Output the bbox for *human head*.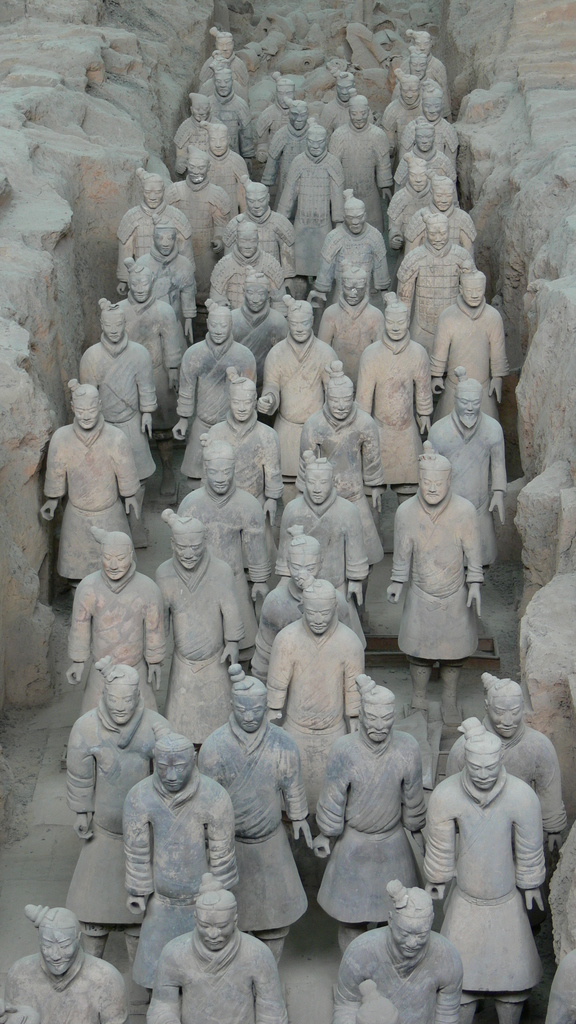
Rect(343, 197, 366, 234).
